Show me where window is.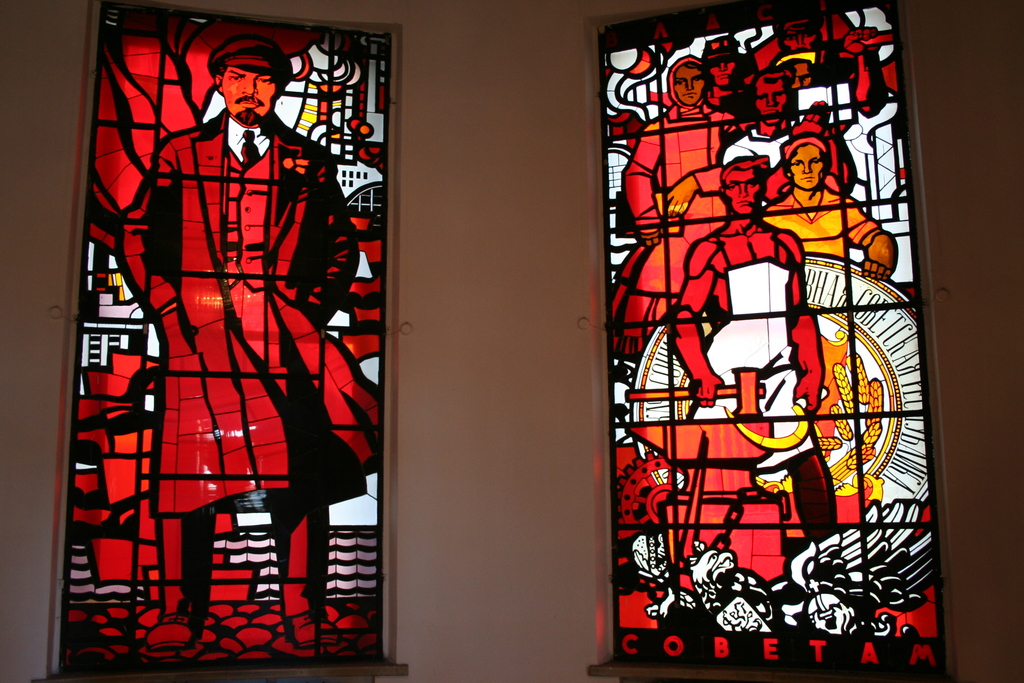
window is at bbox=[45, 2, 401, 680].
